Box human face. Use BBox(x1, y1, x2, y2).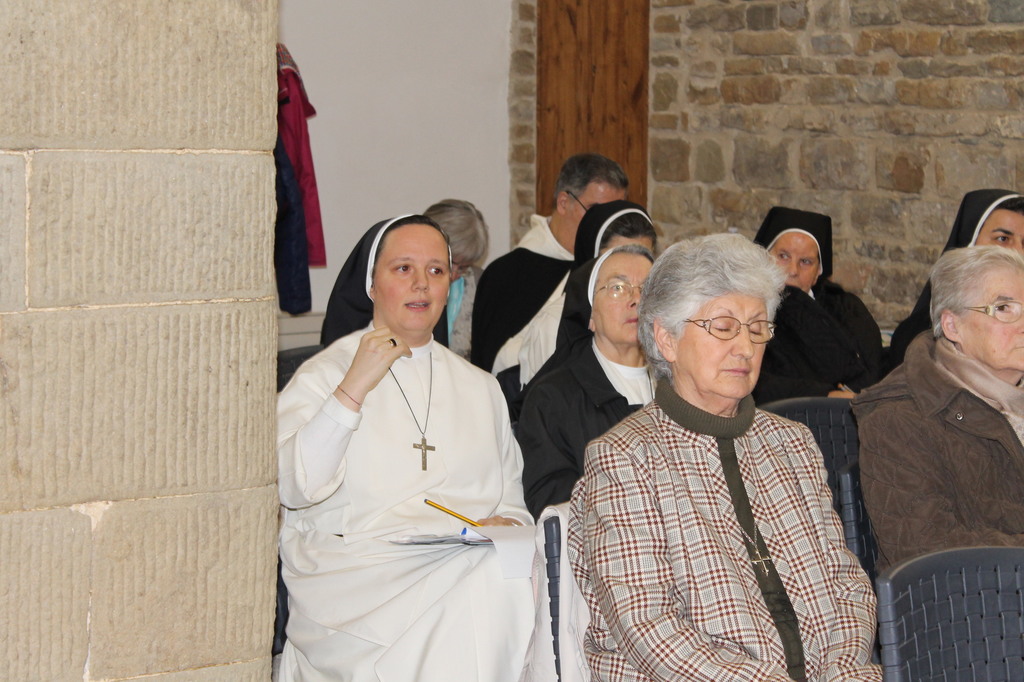
BBox(451, 254, 476, 286).
